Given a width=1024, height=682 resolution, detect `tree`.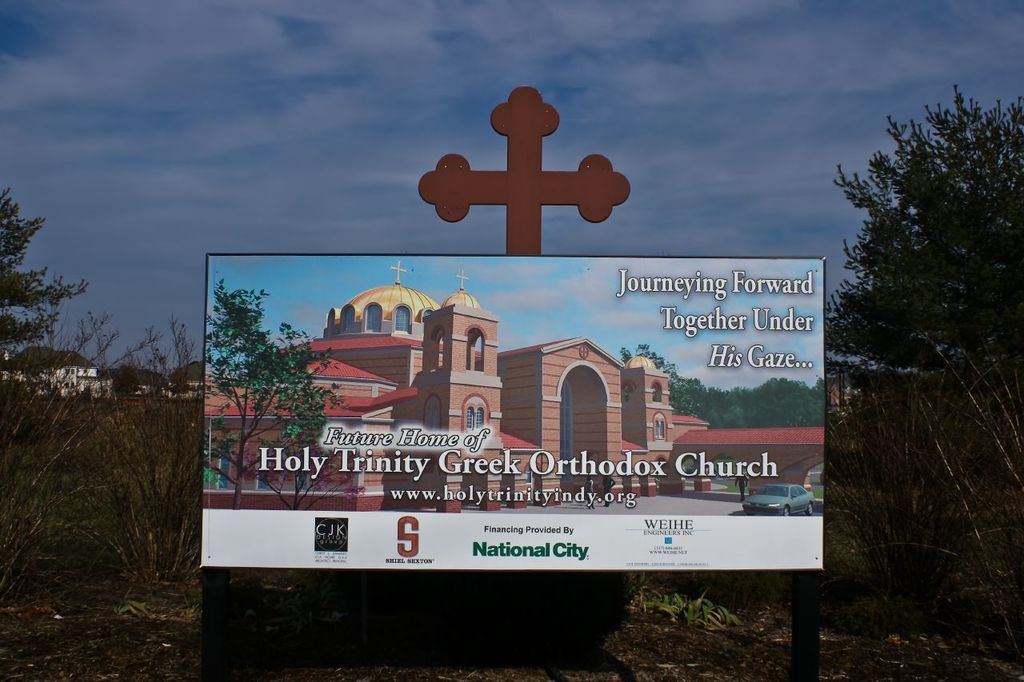
left=0, top=195, right=66, bottom=377.
